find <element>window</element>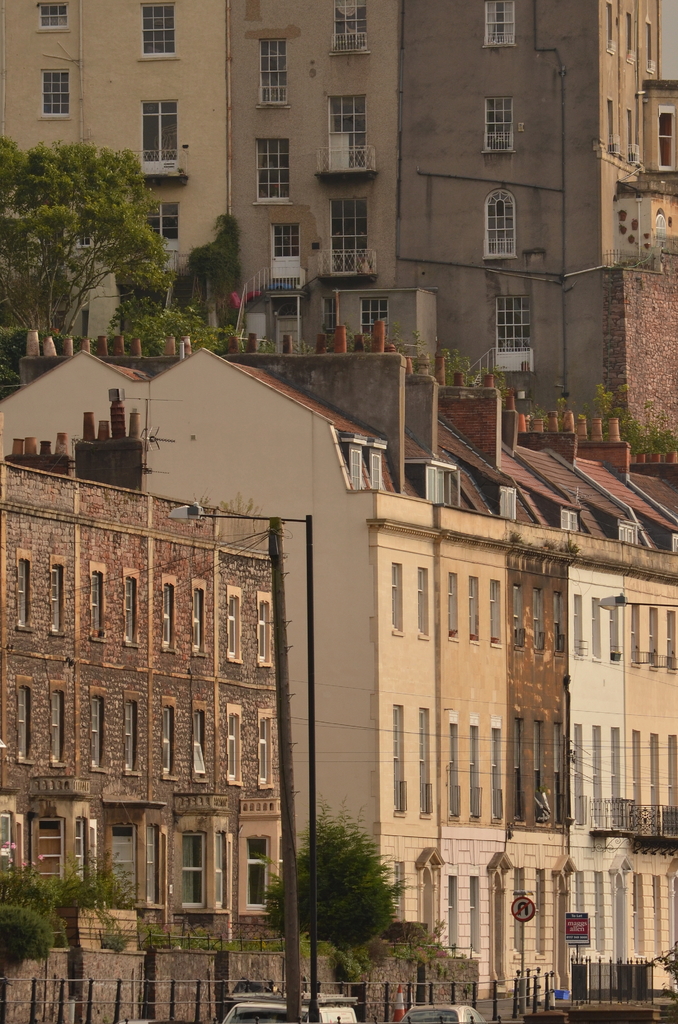
(left=275, top=836, right=284, bottom=875)
